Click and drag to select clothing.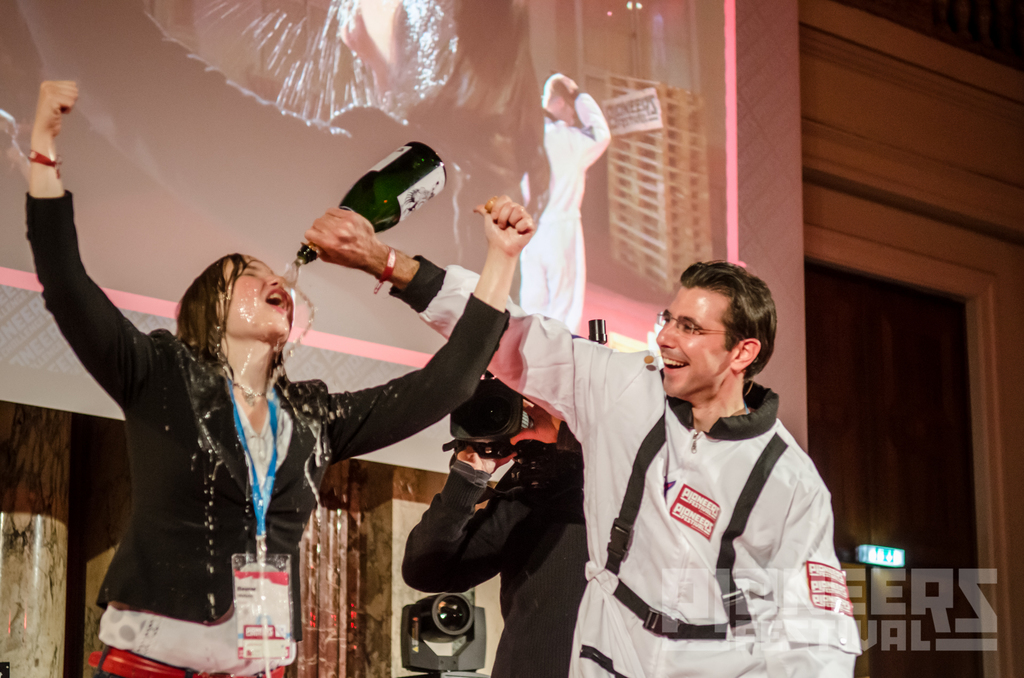
Selection: 401, 423, 588, 677.
